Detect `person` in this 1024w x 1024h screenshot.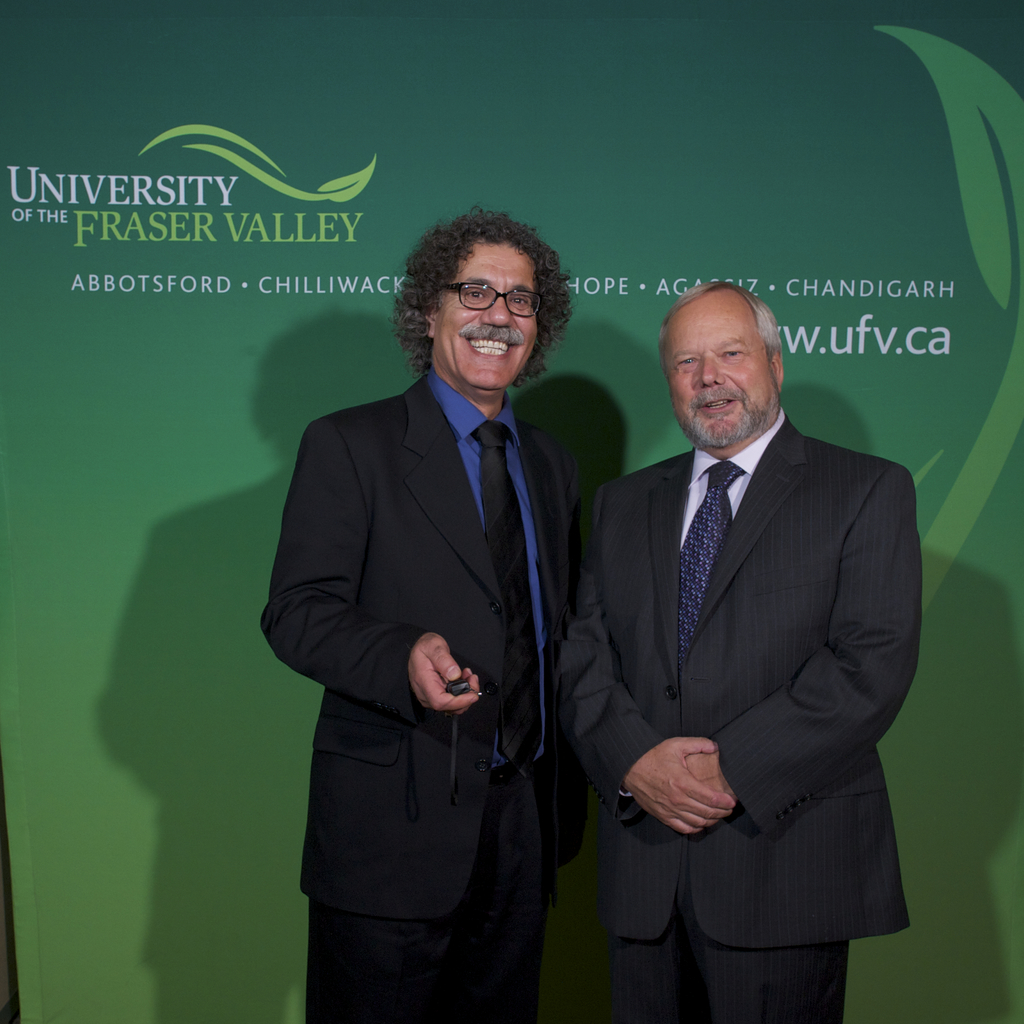
Detection: box(543, 285, 918, 1023).
